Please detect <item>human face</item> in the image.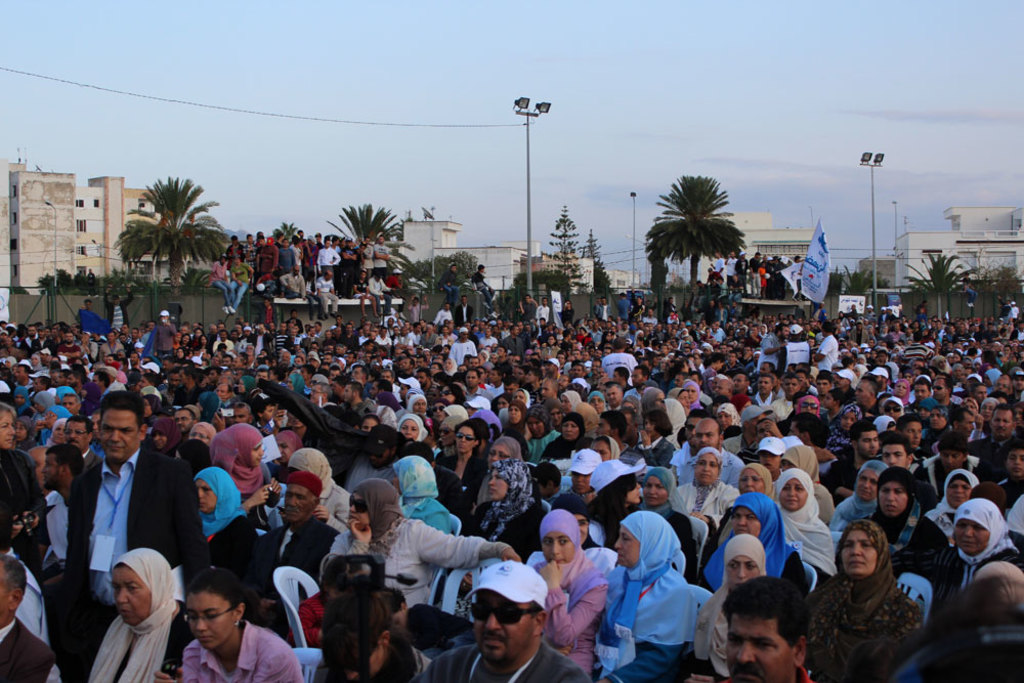
box(958, 521, 988, 550).
